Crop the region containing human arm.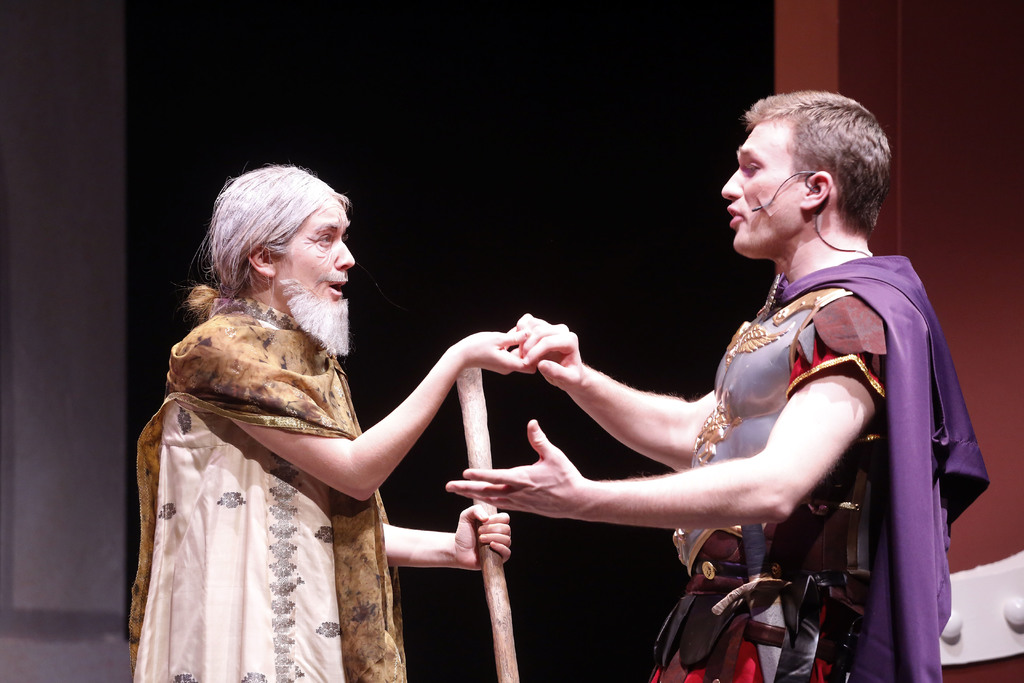
Crop region: 191/338/536/505.
